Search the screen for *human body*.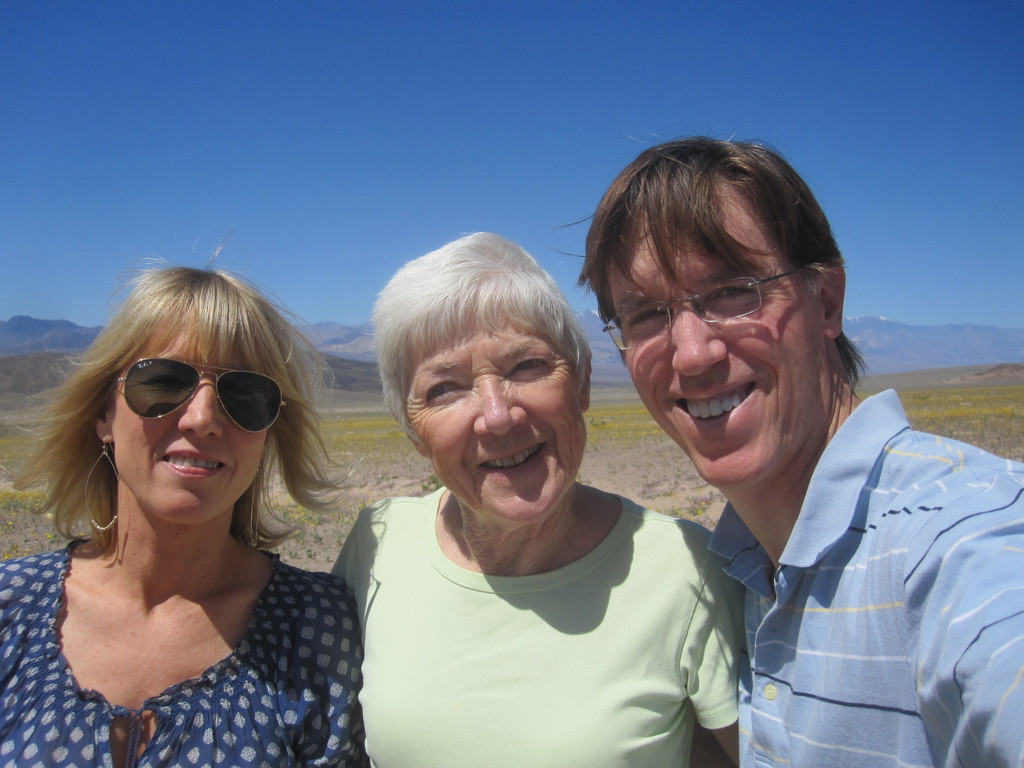
Found at bbox=[0, 534, 375, 767].
